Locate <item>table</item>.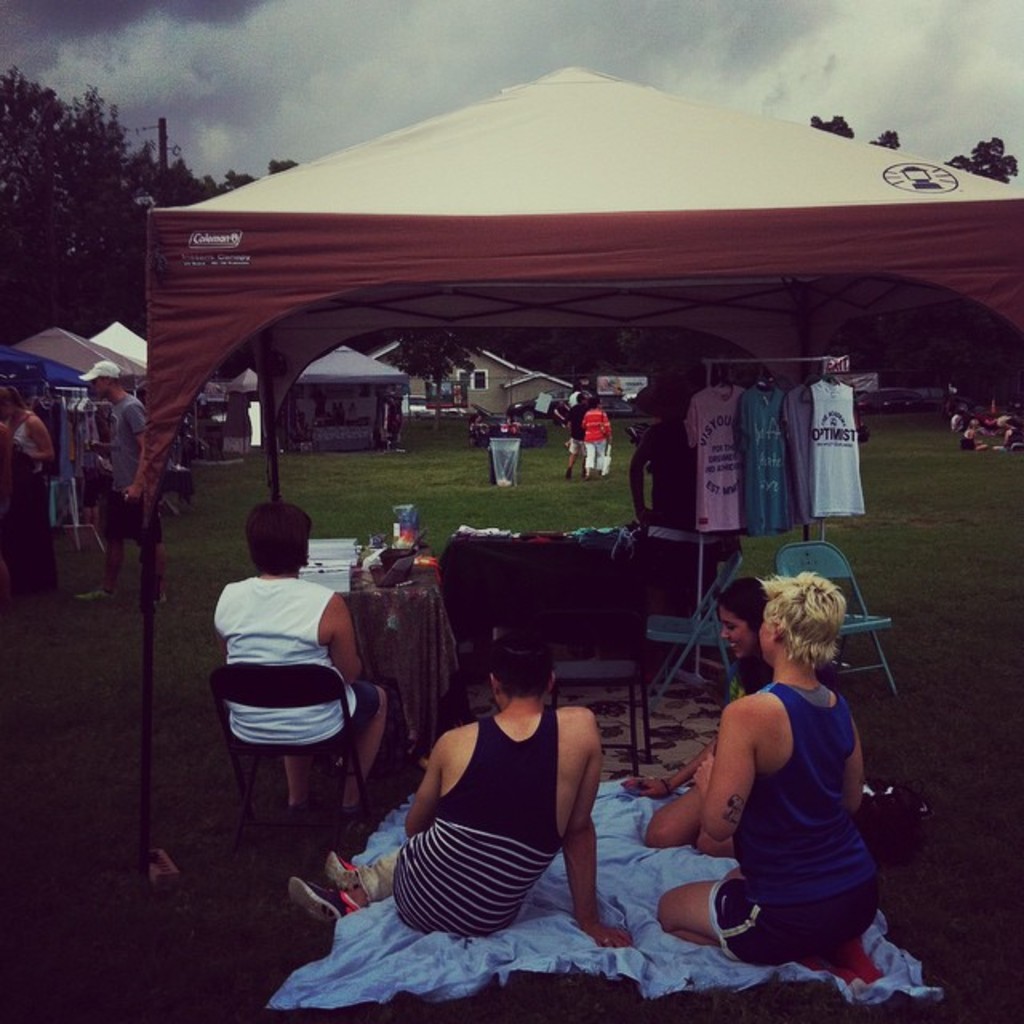
Bounding box: rect(450, 514, 738, 704).
